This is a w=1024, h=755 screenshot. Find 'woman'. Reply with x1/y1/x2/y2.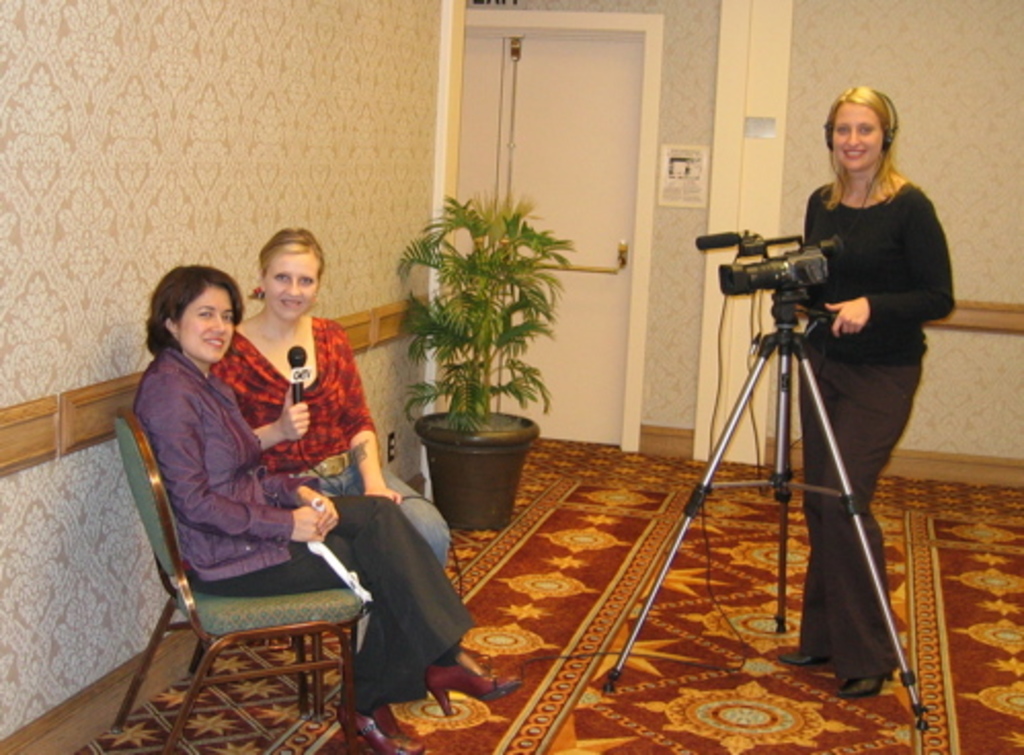
129/265/525/753.
